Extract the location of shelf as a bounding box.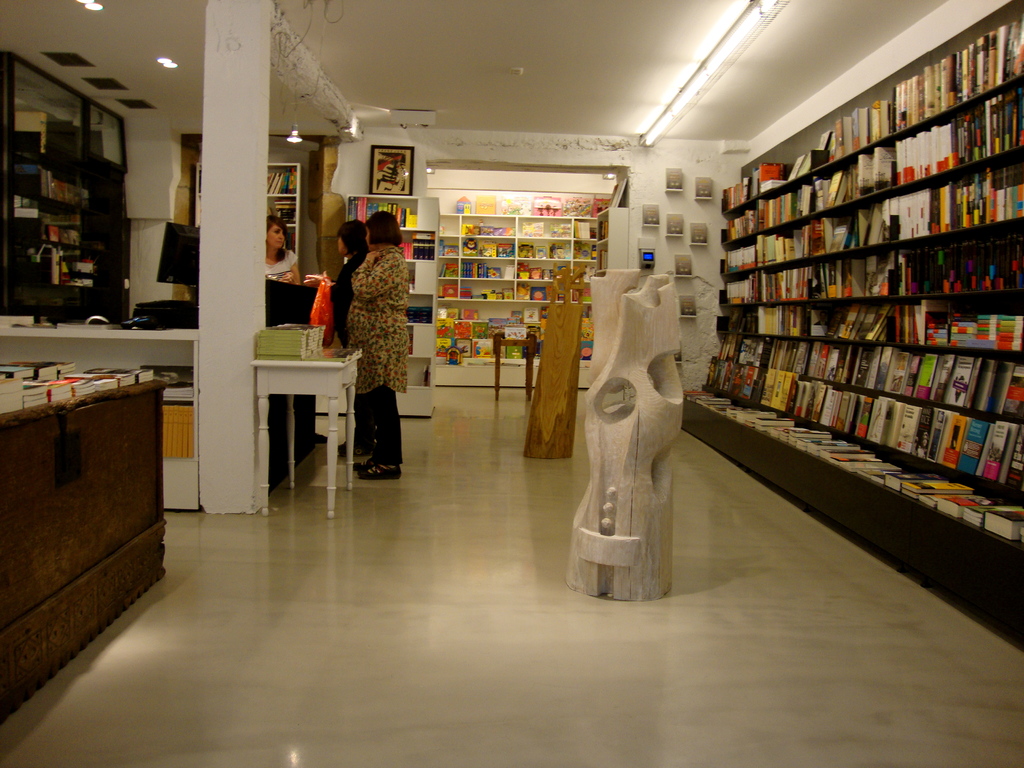
[x1=49, y1=211, x2=96, y2=248].
